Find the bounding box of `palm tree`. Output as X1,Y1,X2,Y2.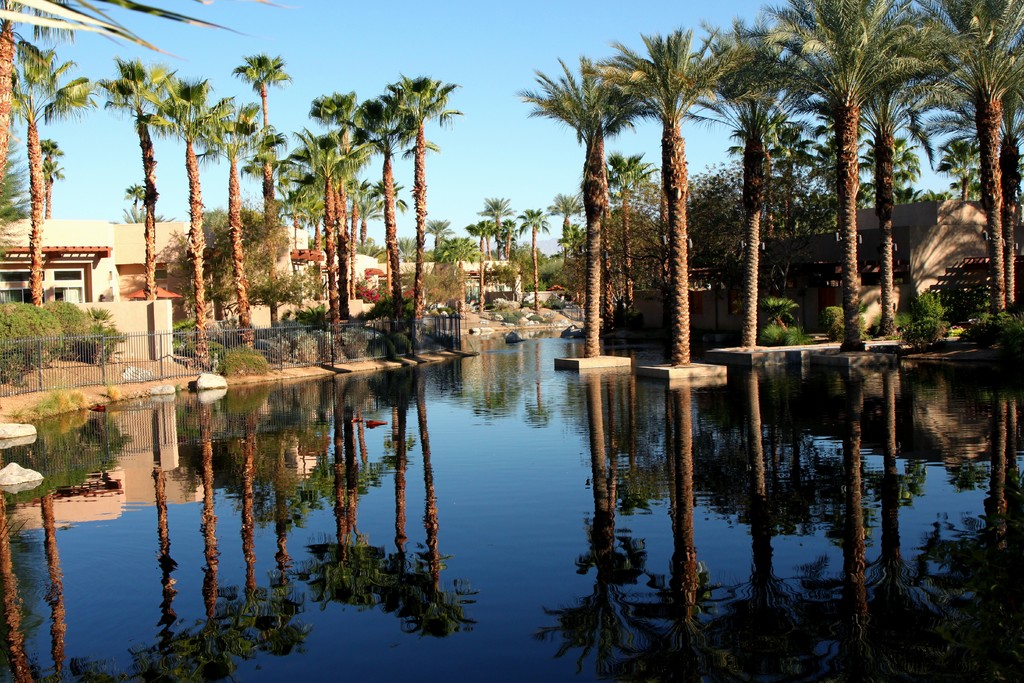
99,60,161,256.
